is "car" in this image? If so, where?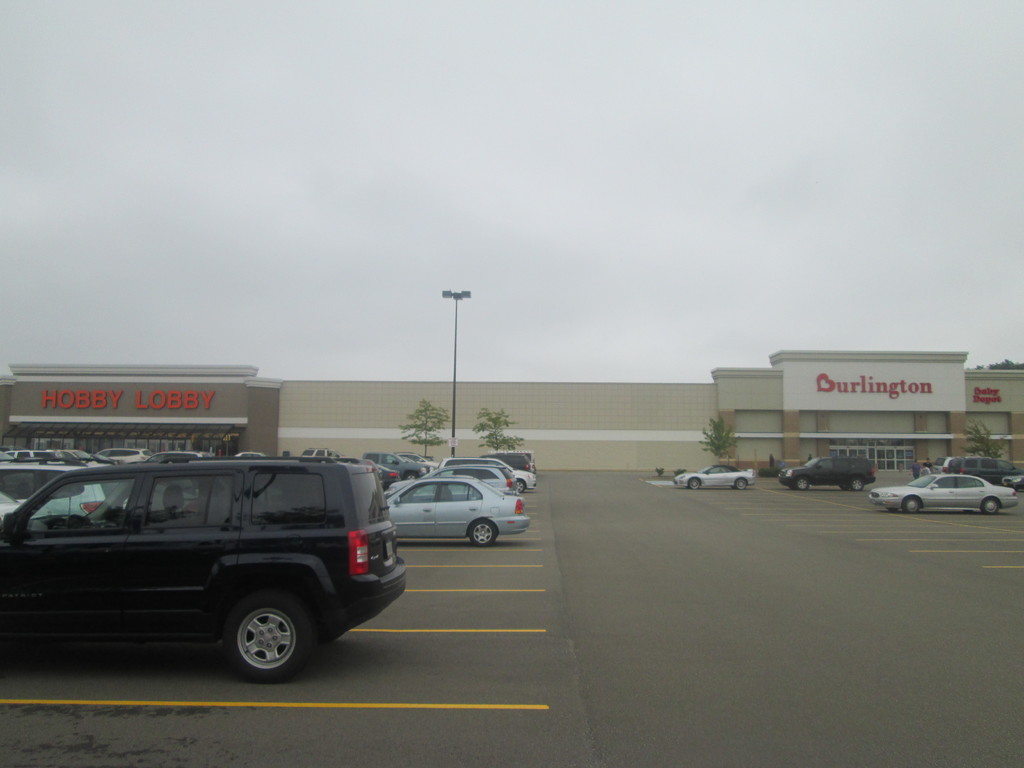
Yes, at BBox(928, 458, 949, 471).
